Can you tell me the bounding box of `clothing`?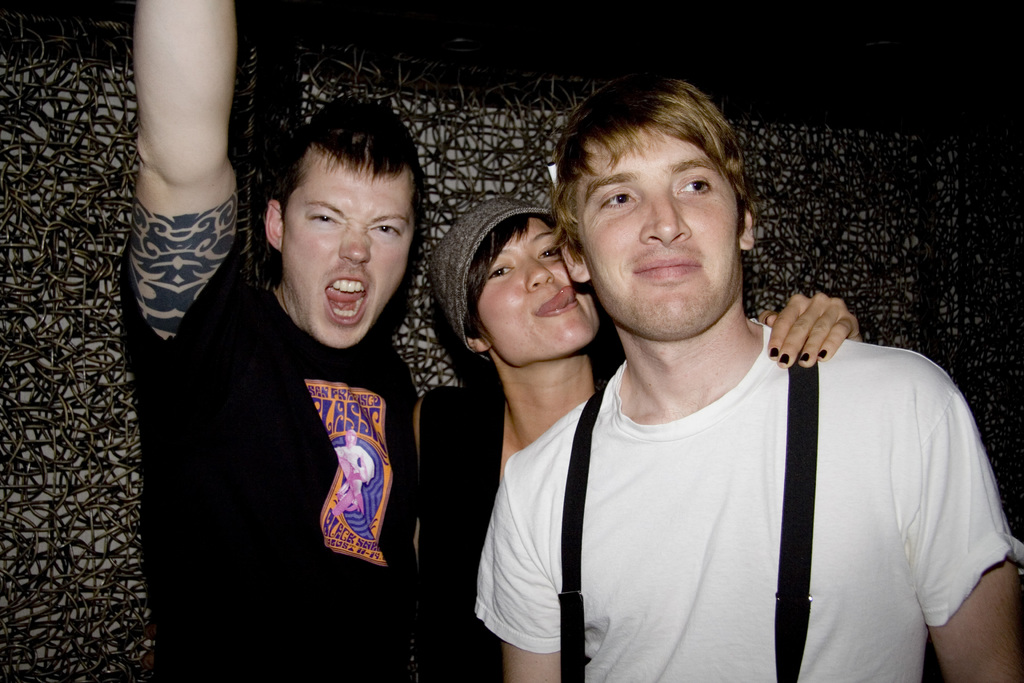
120,255,429,677.
